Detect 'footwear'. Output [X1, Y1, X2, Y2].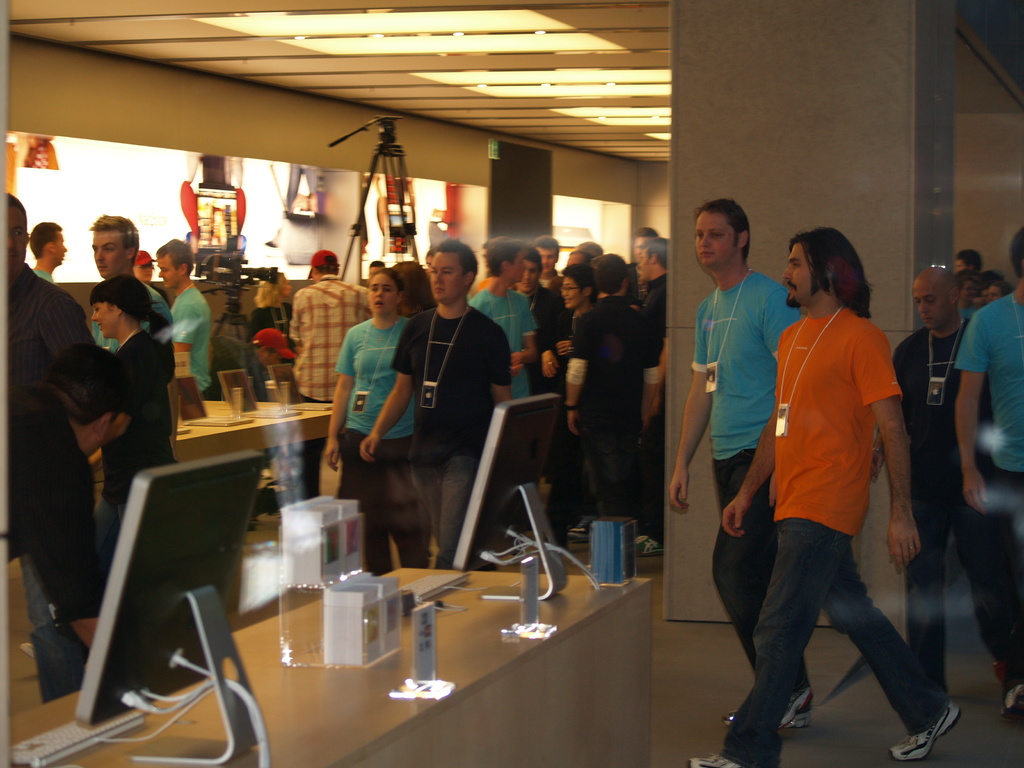
[890, 701, 960, 760].
